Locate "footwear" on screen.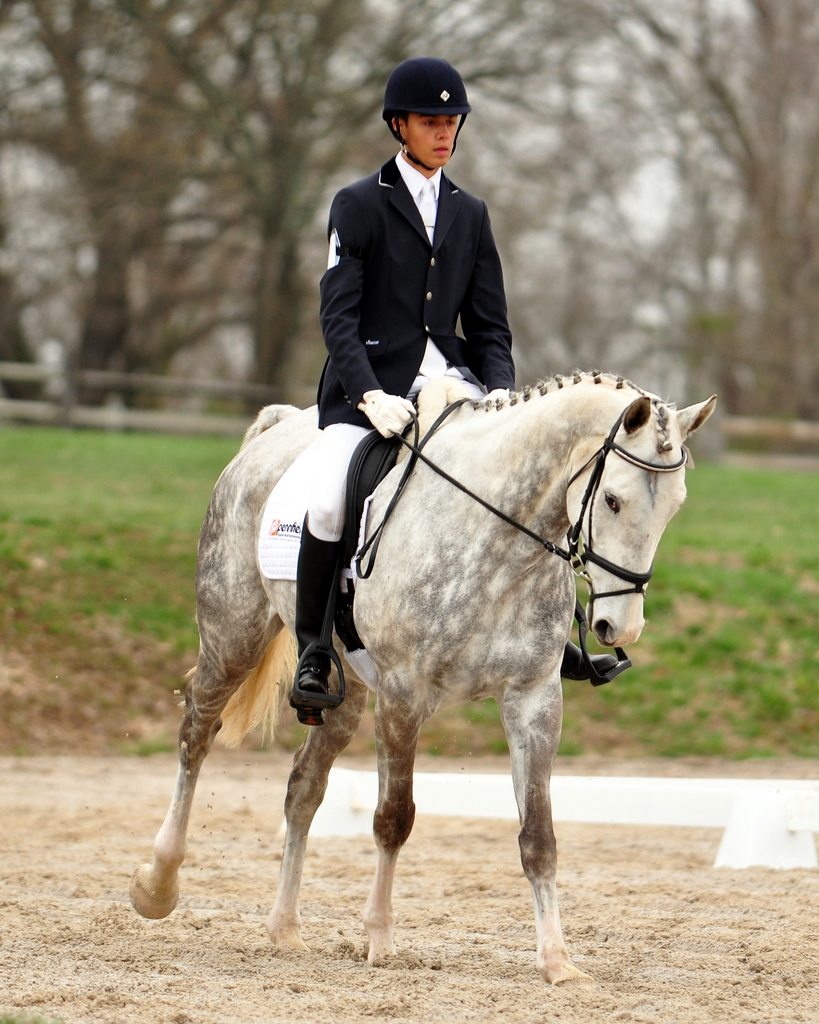
On screen at [left=279, top=648, right=332, bottom=724].
